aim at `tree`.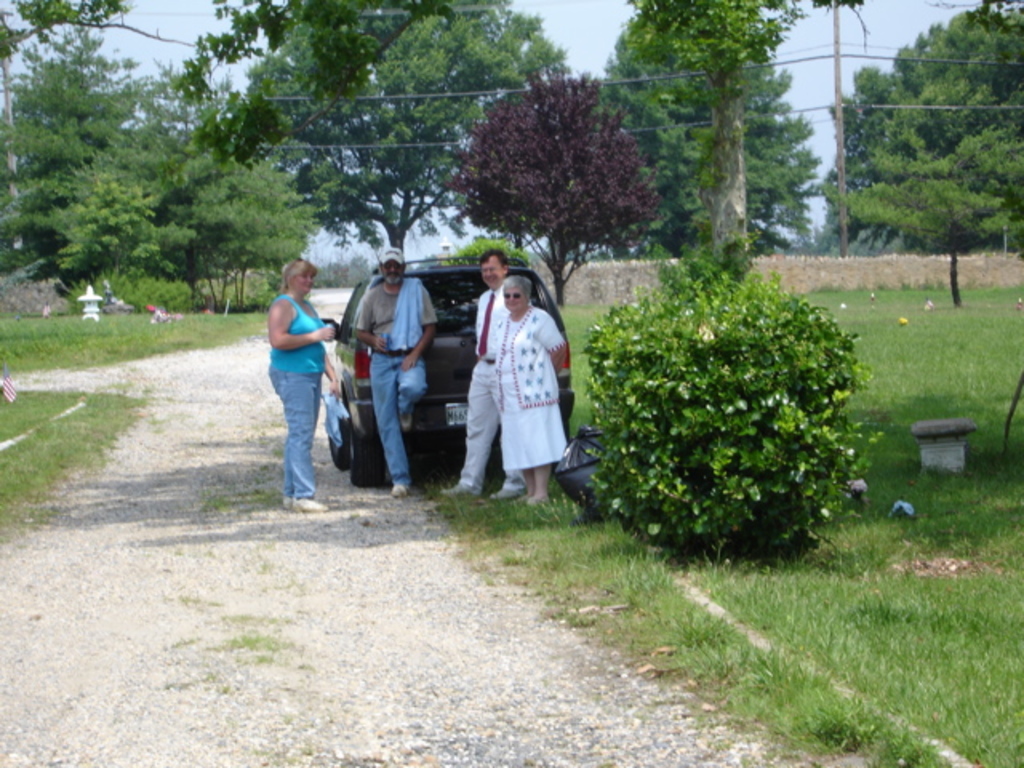
Aimed at bbox(61, 181, 160, 296).
